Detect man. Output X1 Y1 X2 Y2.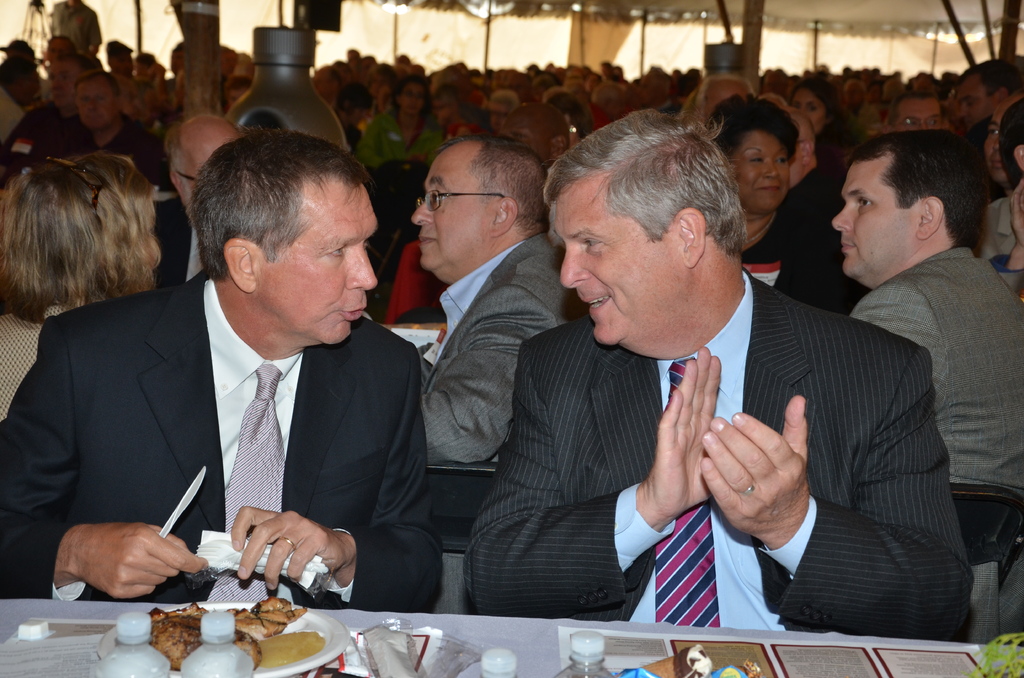
76 71 162 187.
